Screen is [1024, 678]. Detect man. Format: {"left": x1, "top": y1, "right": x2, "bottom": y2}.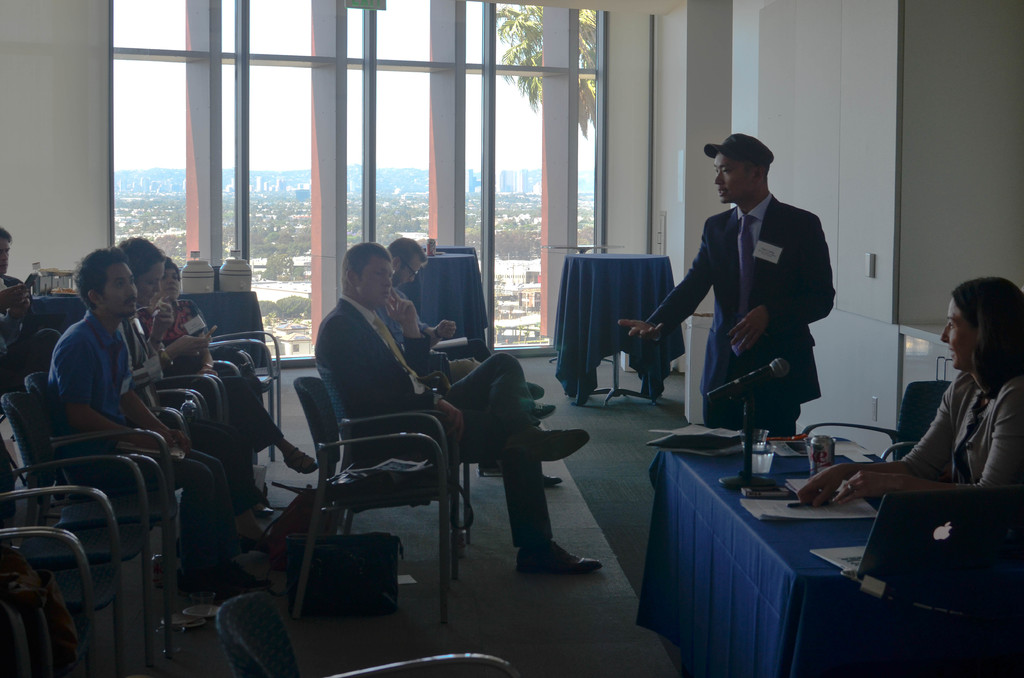
{"left": 639, "top": 132, "right": 847, "bottom": 449}.
